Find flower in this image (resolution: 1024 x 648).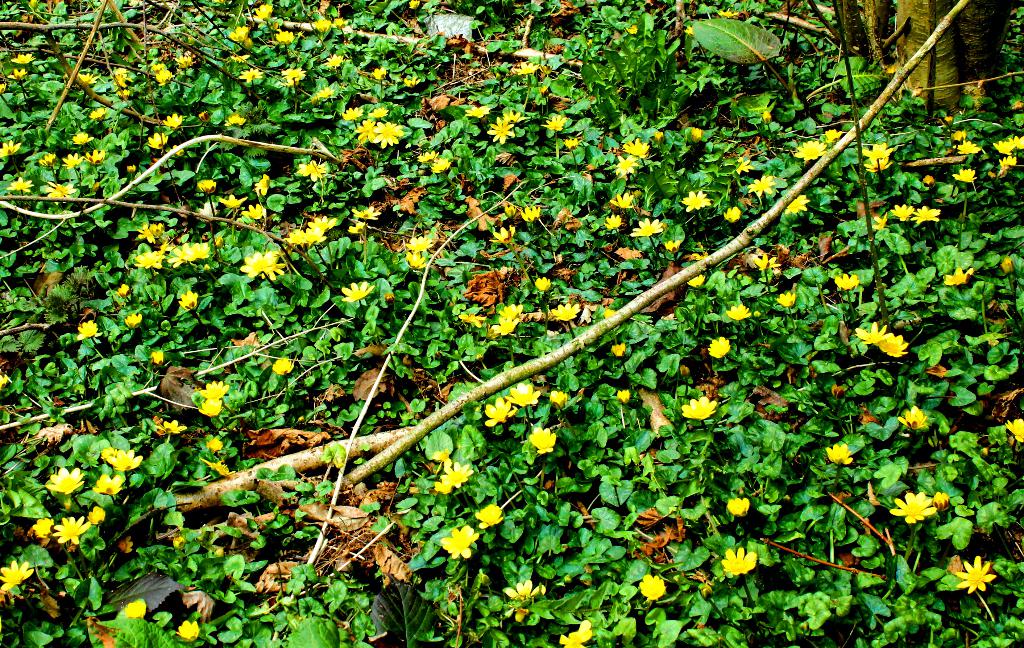
<region>59, 153, 86, 173</region>.
